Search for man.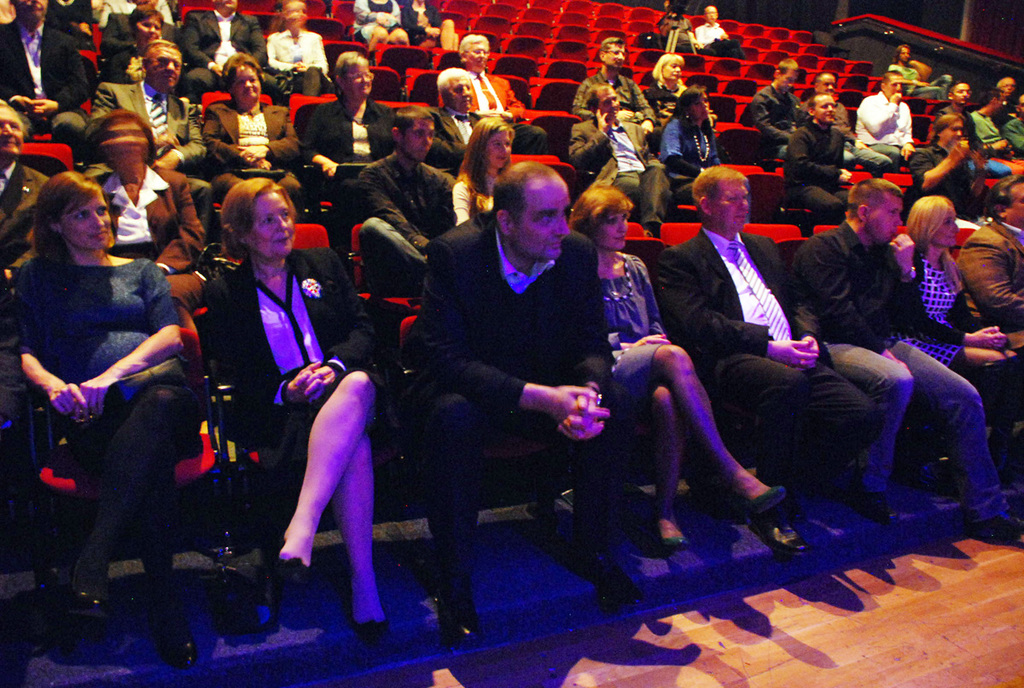
Found at (854, 73, 922, 176).
